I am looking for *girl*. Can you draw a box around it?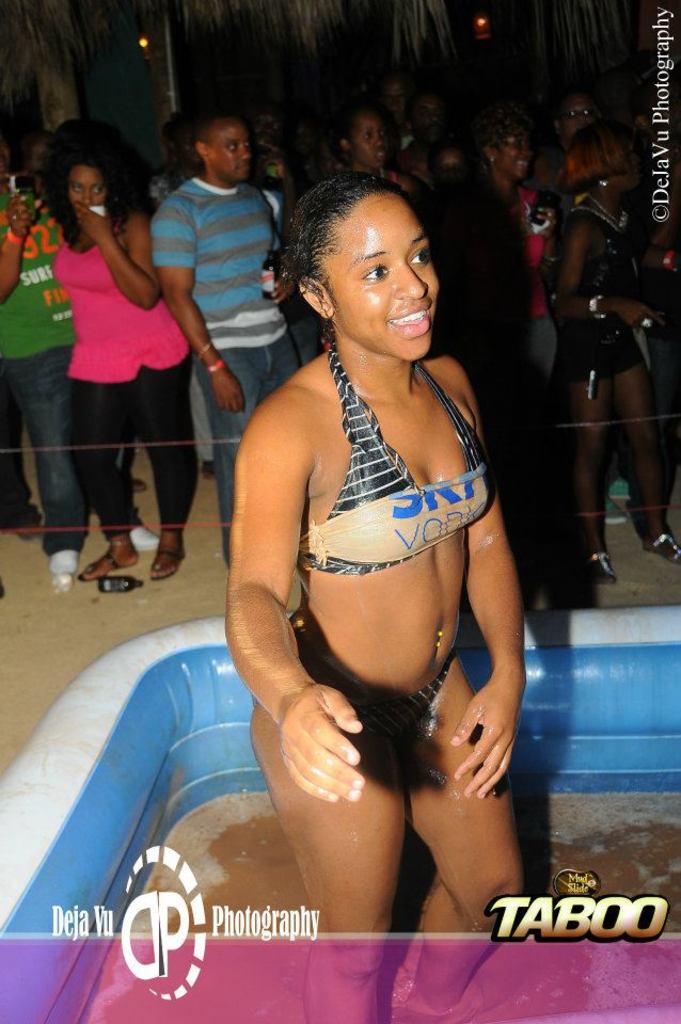
Sure, the bounding box is (335,109,423,208).
